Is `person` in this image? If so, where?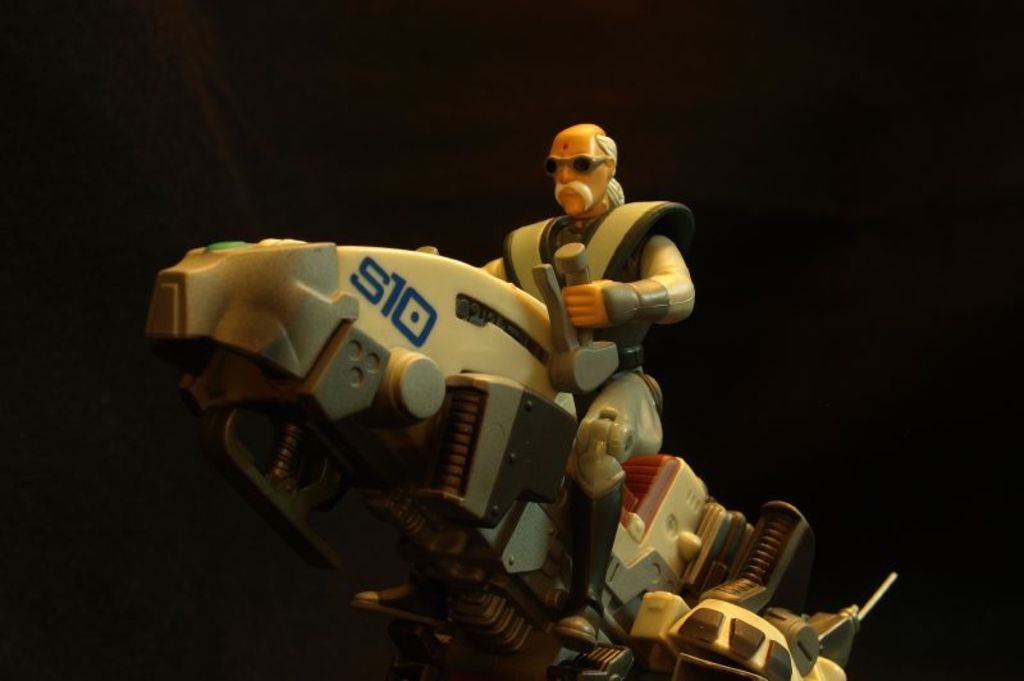
Yes, at box=[399, 132, 681, 625].
